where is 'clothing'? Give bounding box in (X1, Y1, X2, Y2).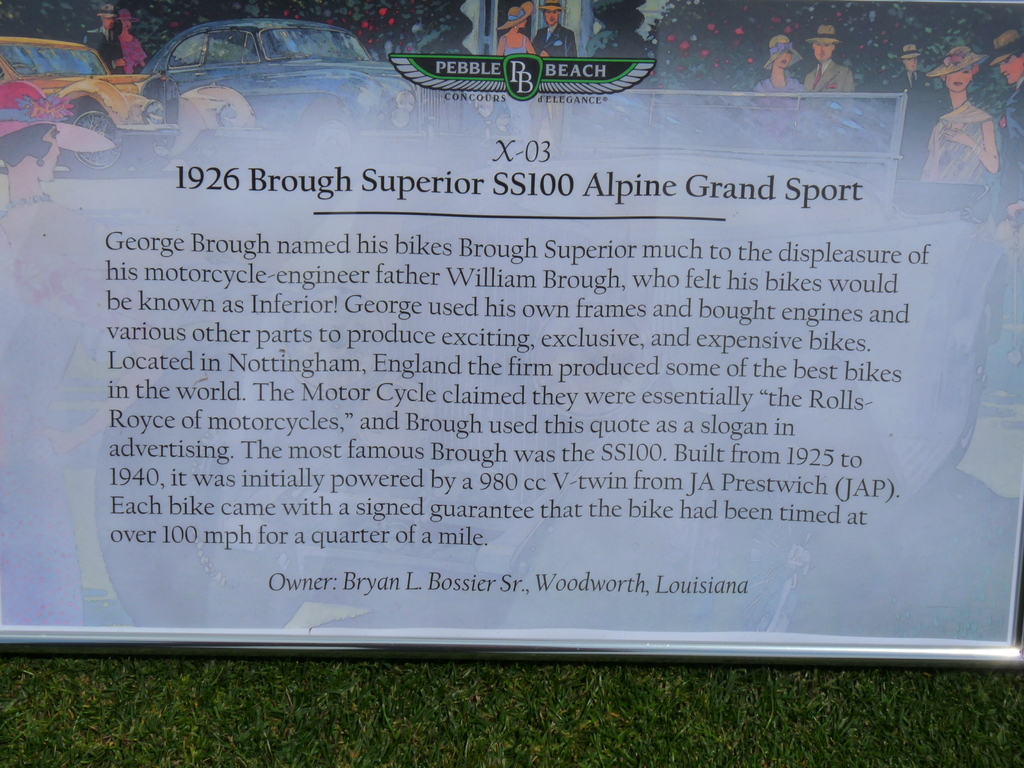
(881, 67, 939, 168).
